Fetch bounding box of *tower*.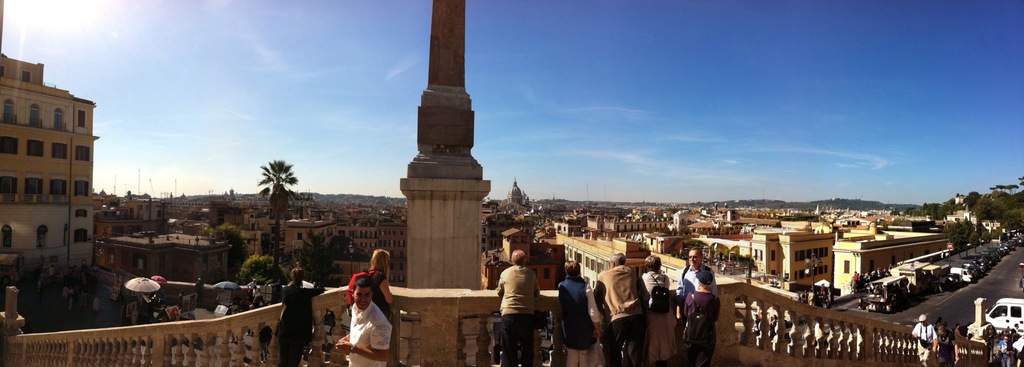
Bbox: box=[397, 0, 491, 289].
